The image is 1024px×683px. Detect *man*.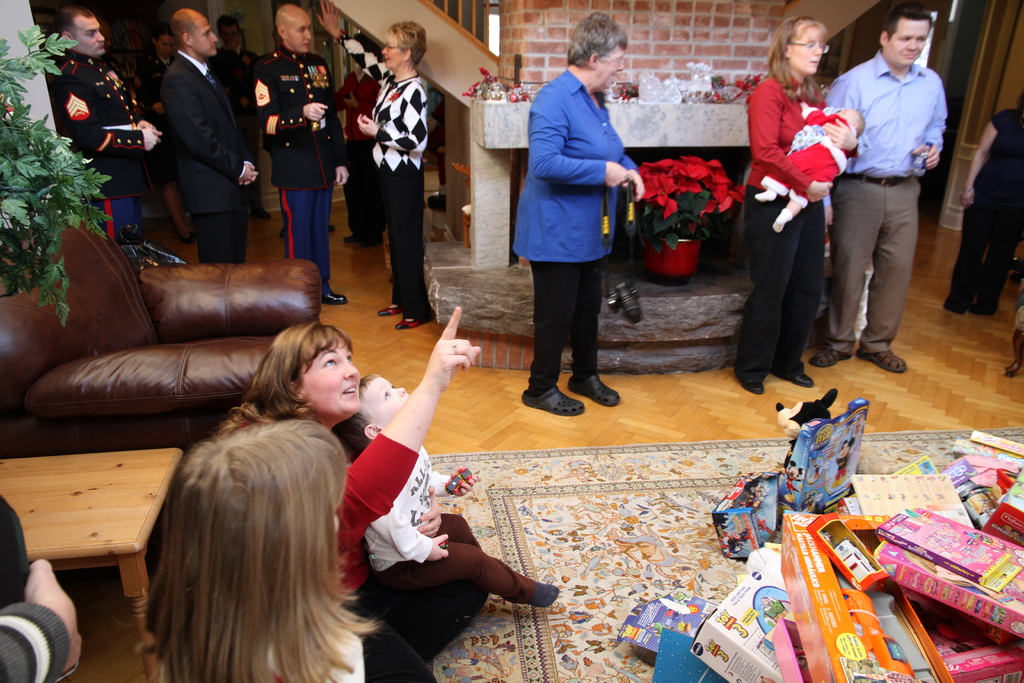
Detection: (97, 15, 141, 226).
